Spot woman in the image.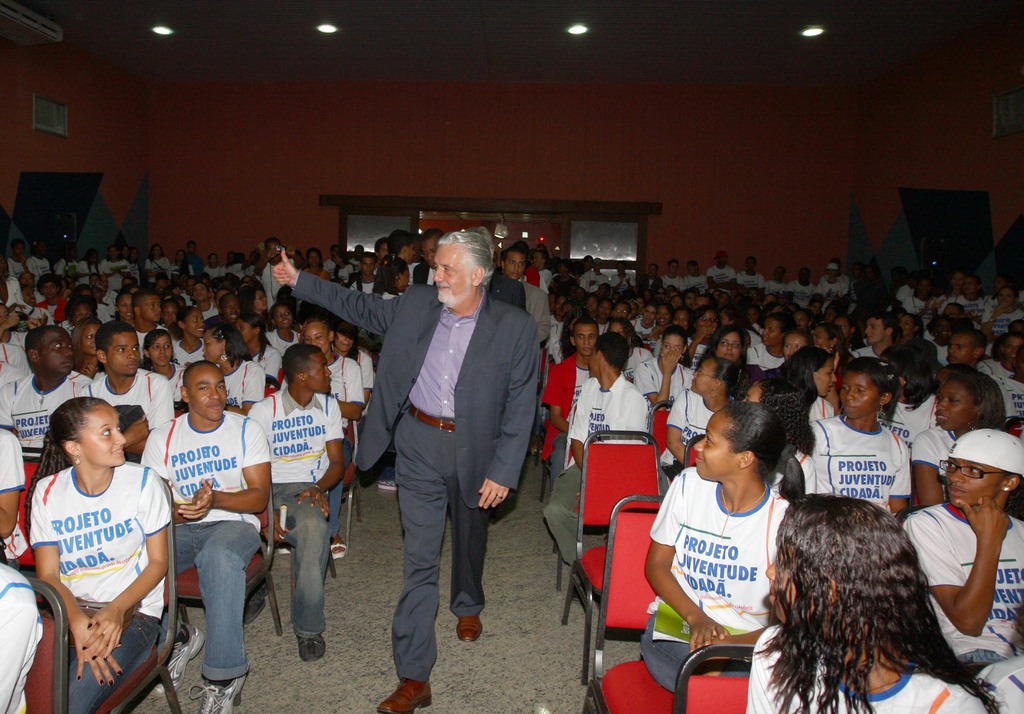
woman found at <box>278,315,361,554</box>.
